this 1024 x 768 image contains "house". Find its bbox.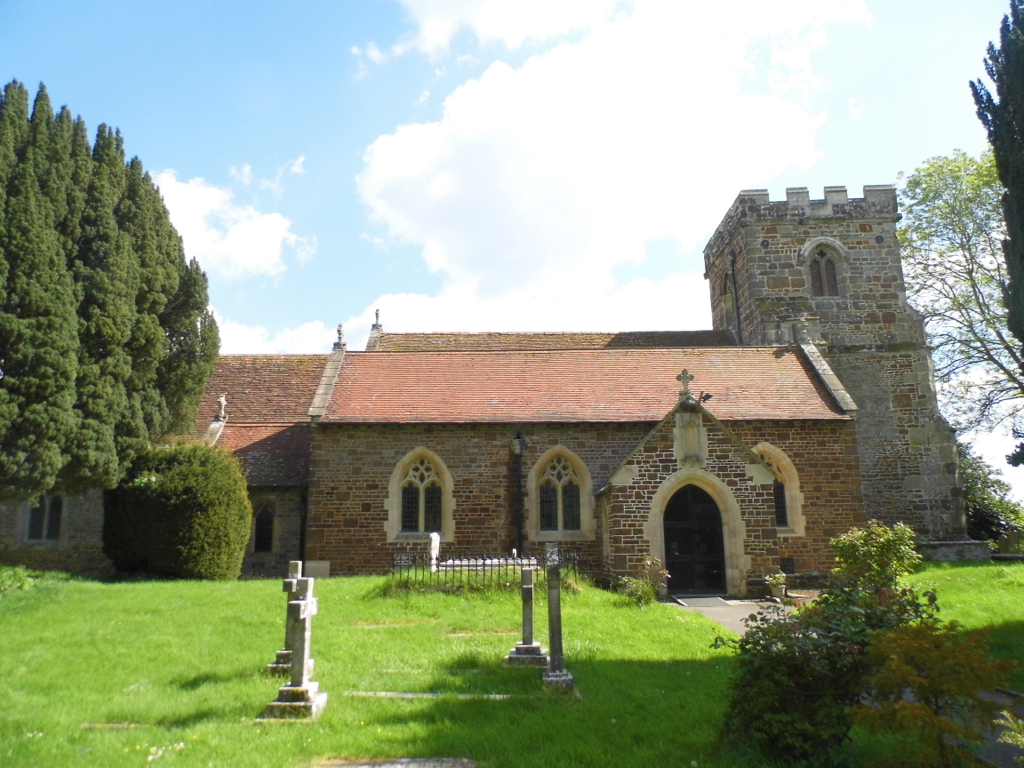
399, 240, 958, 617.
